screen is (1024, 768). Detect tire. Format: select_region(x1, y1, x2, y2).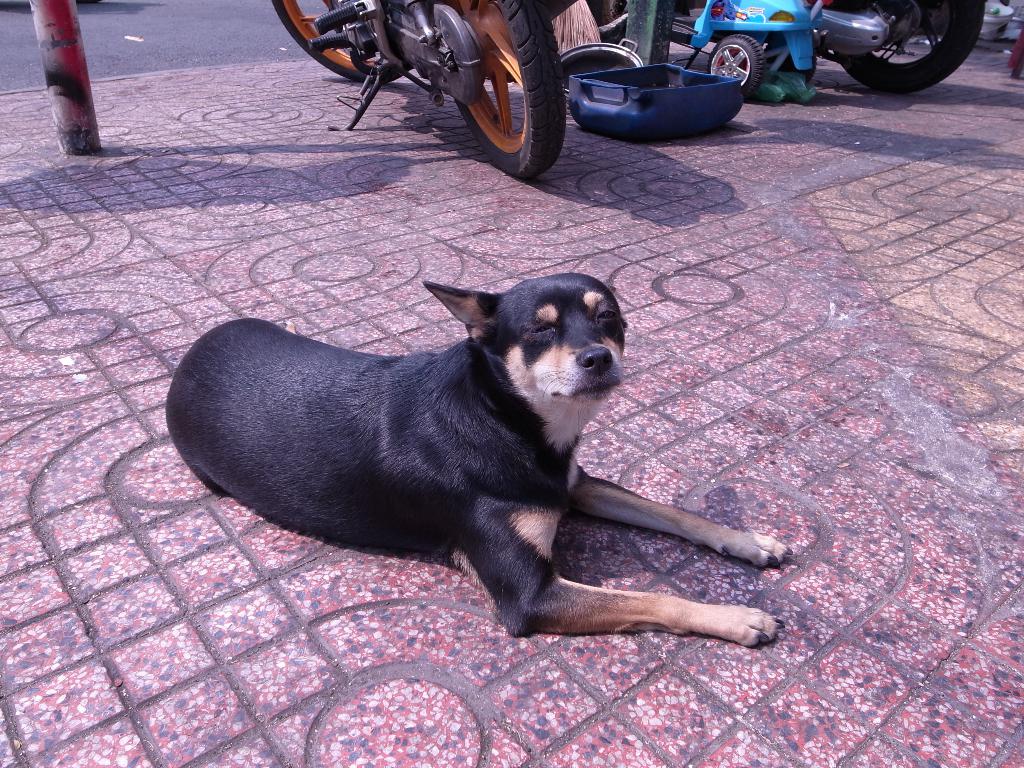
select_region(831, 0, 990, 91).
